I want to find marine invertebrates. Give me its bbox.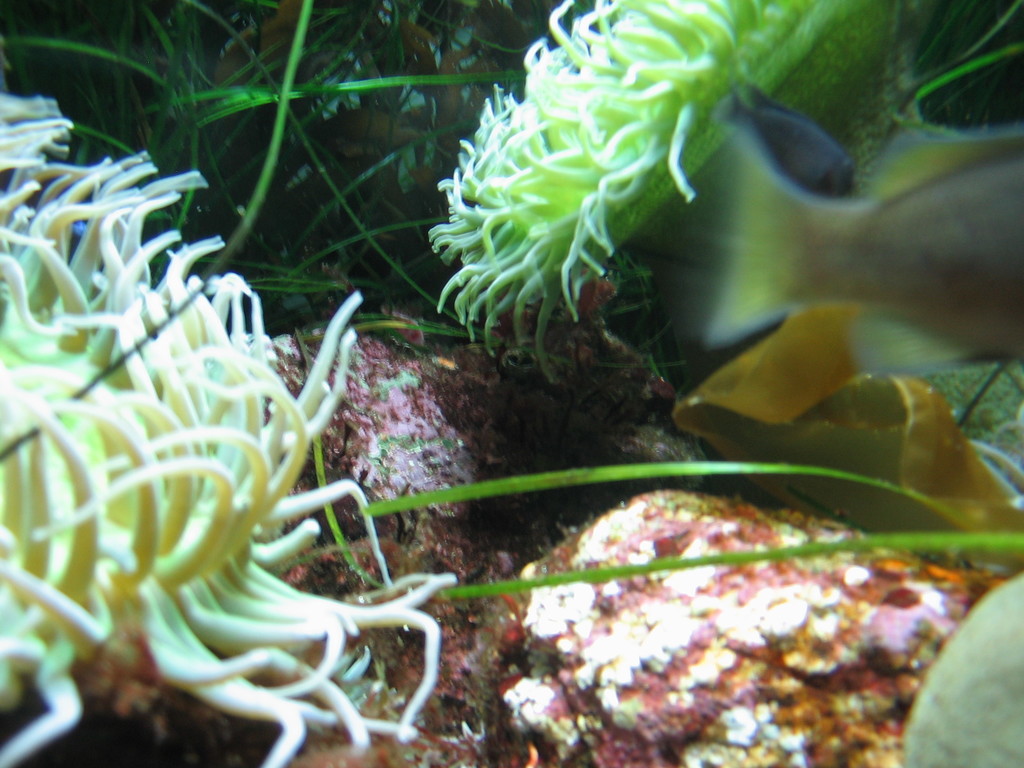
detection(0, 84, 470, 767).
